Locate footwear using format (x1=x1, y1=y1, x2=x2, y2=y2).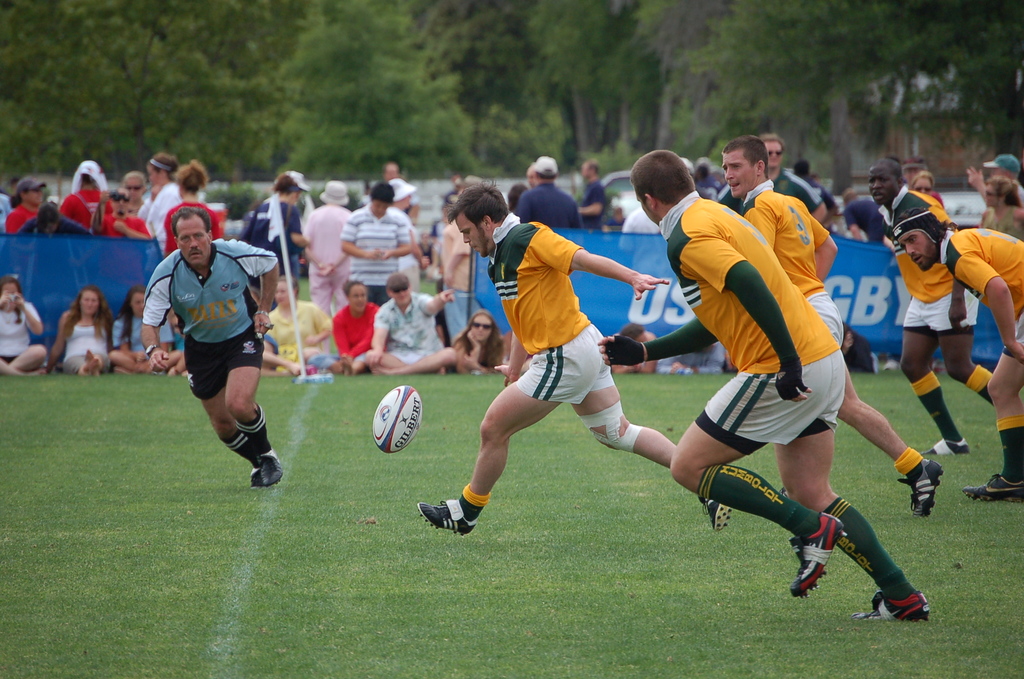
(x1=241, y1=466, x2=269, y2=487).
